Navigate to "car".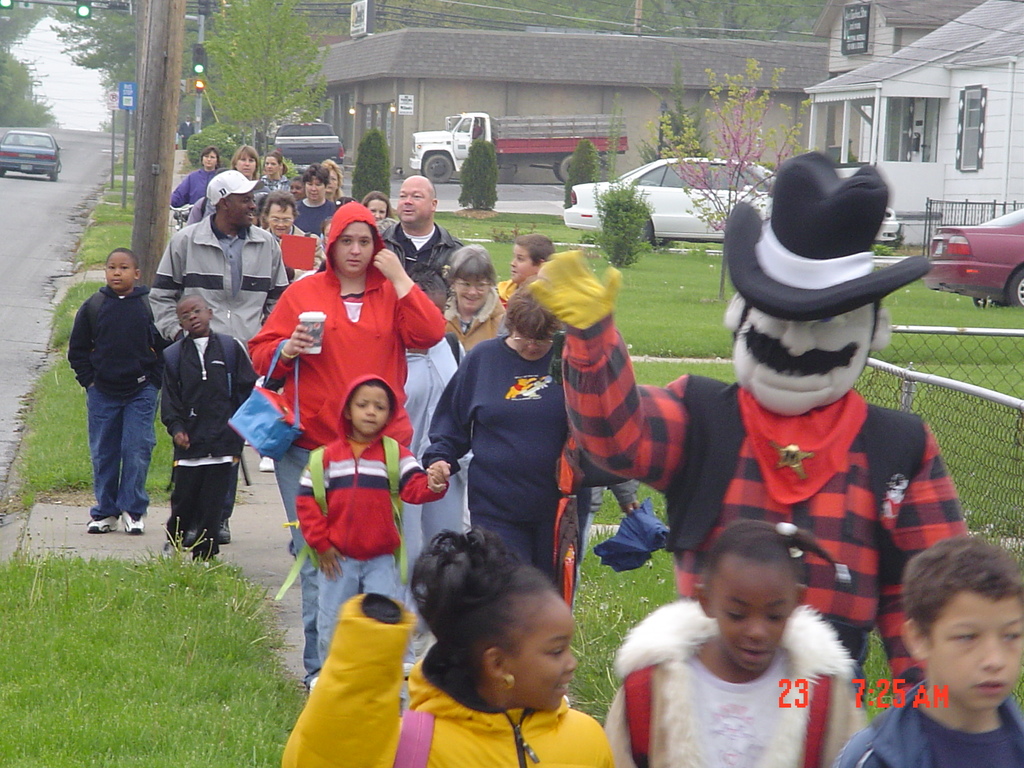
Navigation target: 0,131,63,179.
